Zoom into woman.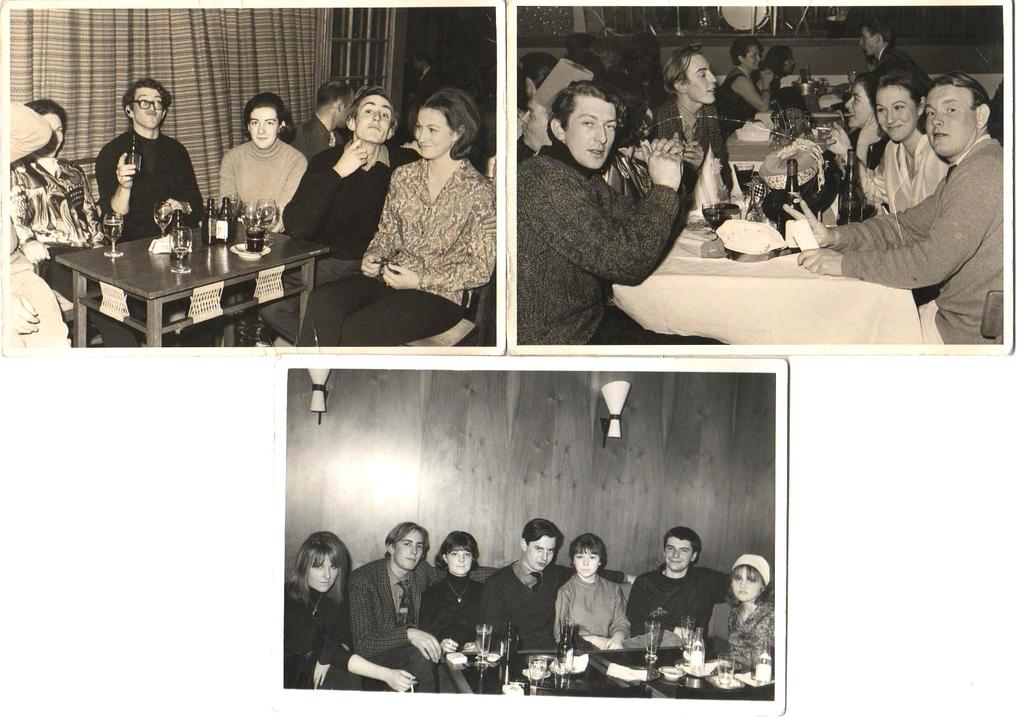
Zoom target: pyautogui.locateOnScreen(554, 529, 635, 648).
